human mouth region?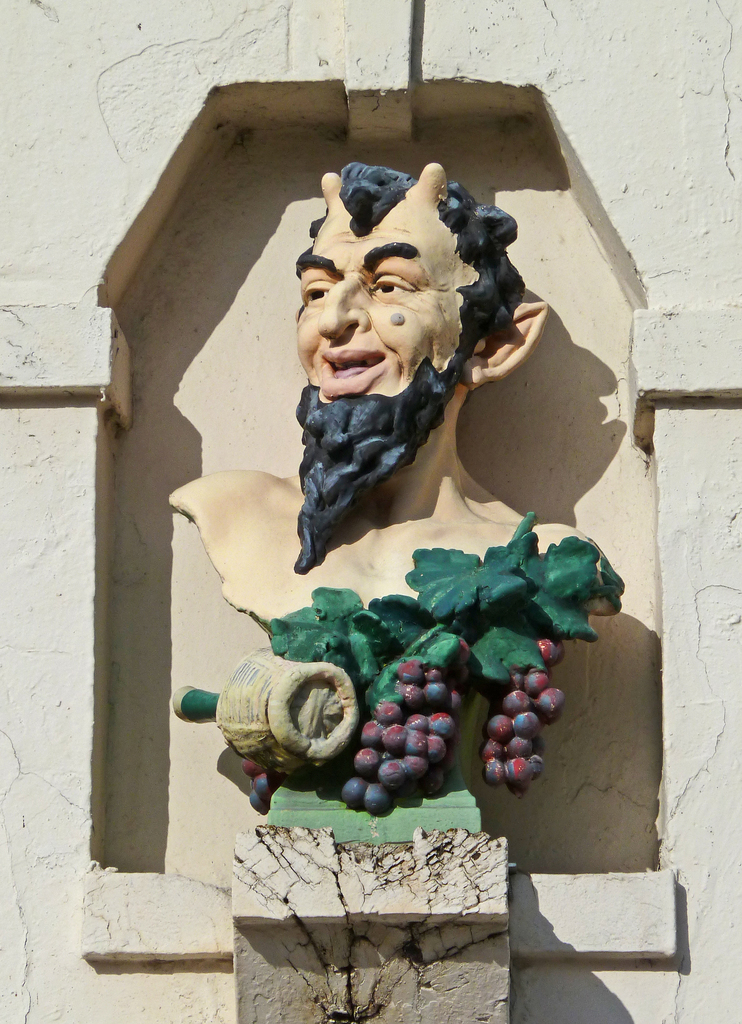
[319, 349, 385, 394]
